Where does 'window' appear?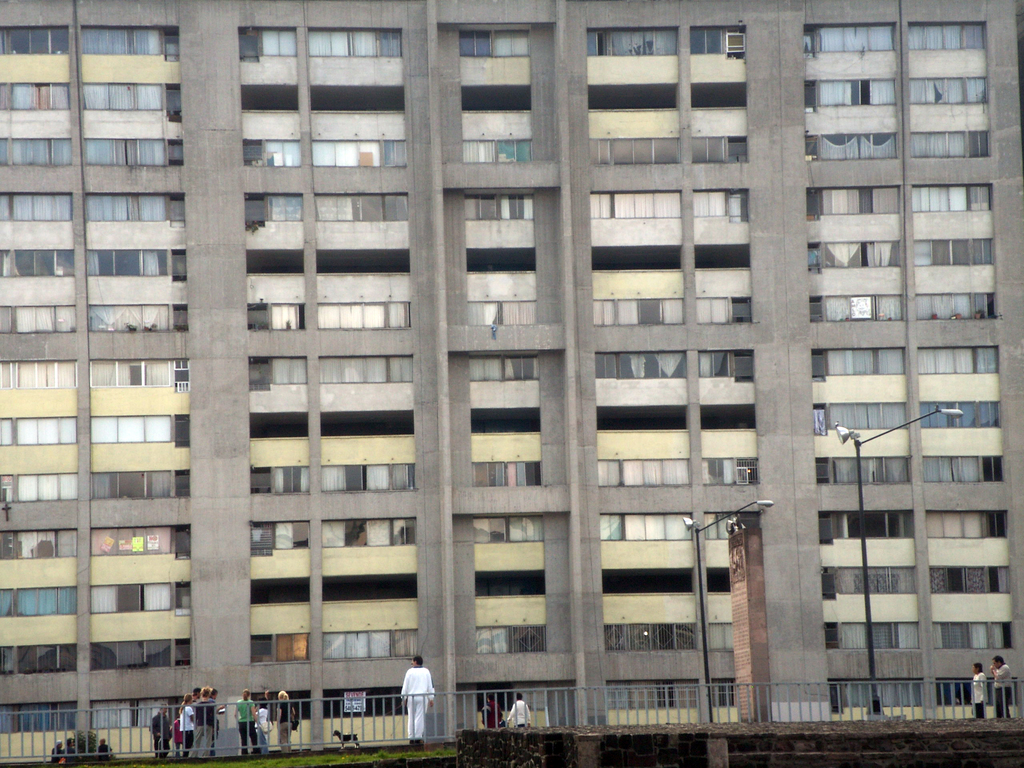
Appears at 693,139,746,160.
